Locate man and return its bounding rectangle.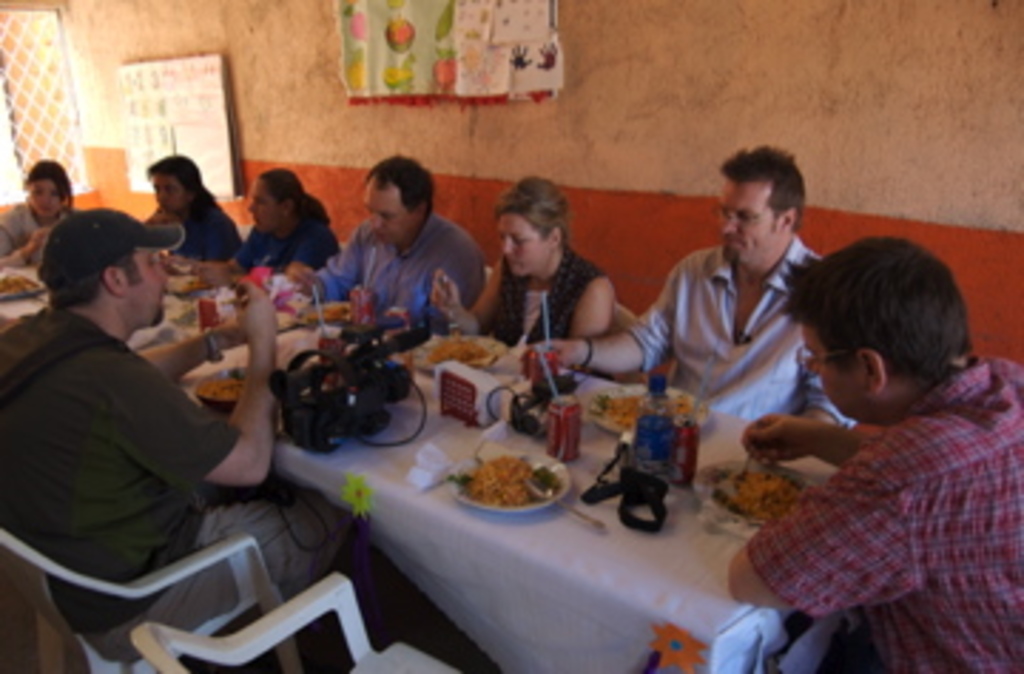
detection(0, 213, 373, 665).
